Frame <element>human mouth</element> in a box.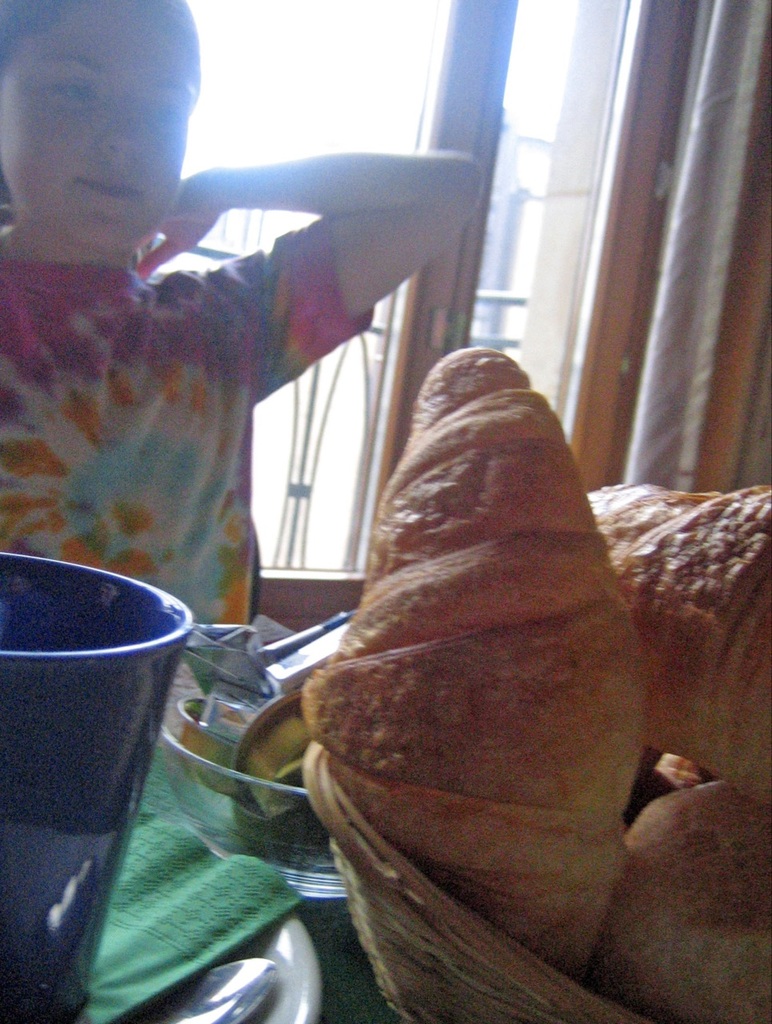
box=[66, 157, 157, 217].
